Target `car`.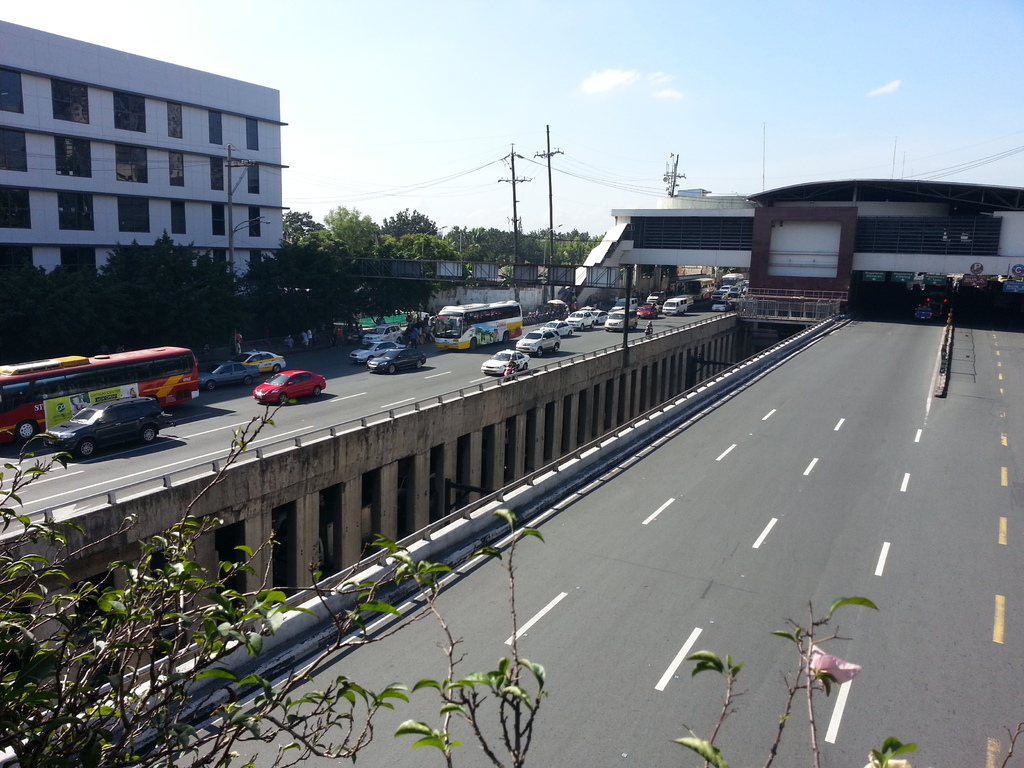
Target region: x1=47 y1=392 x2=166 y2=460.
